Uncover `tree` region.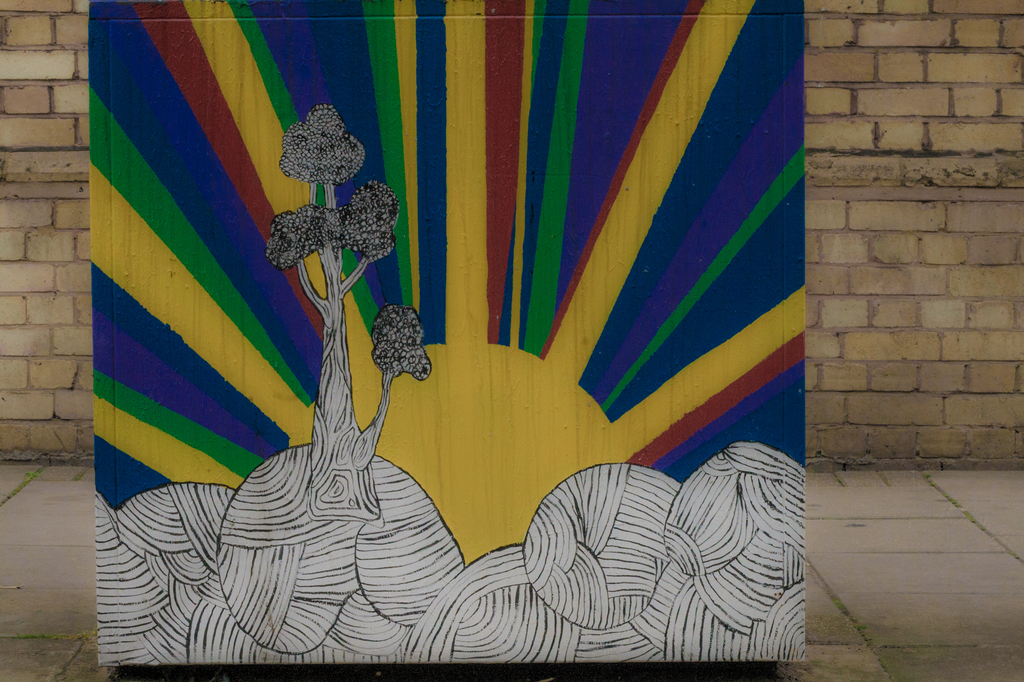
Uncovered: bbox(268, 100, 431, 514).
